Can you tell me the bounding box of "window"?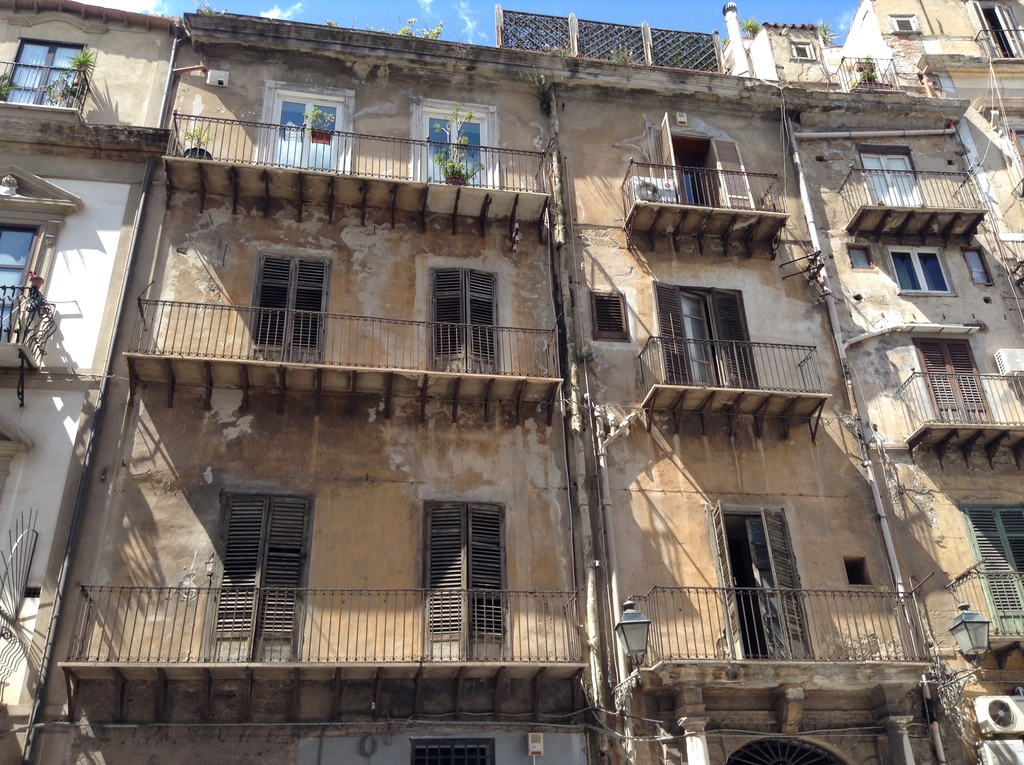
[left=659, top=126, right=733, bottom=216].
